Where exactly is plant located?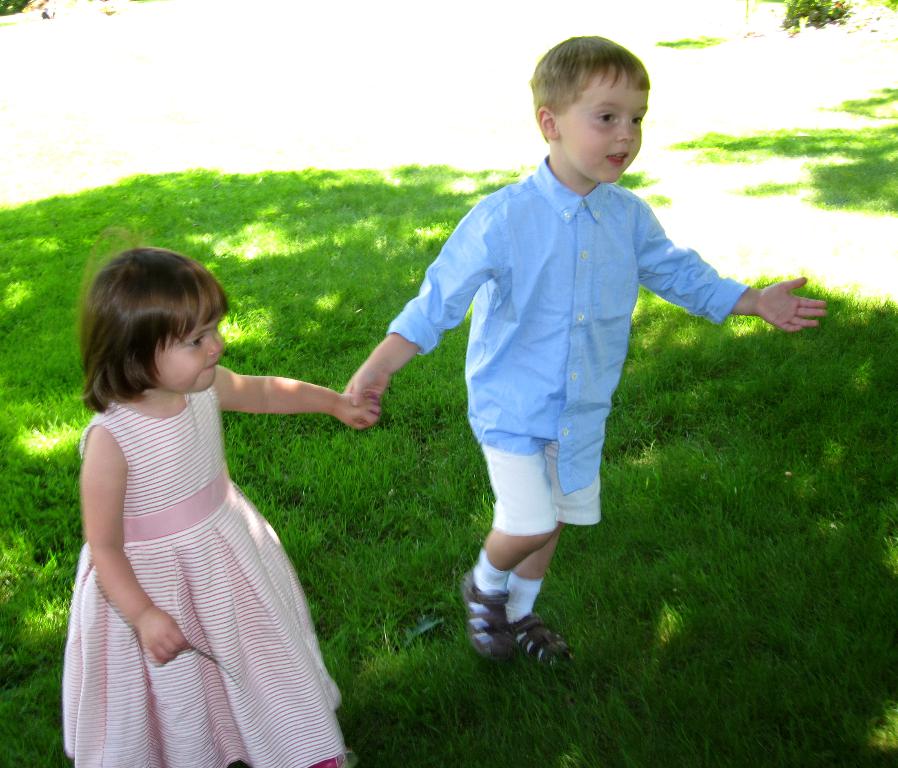
Its bounding box is <region>0, 178, 897, 767</region>.
